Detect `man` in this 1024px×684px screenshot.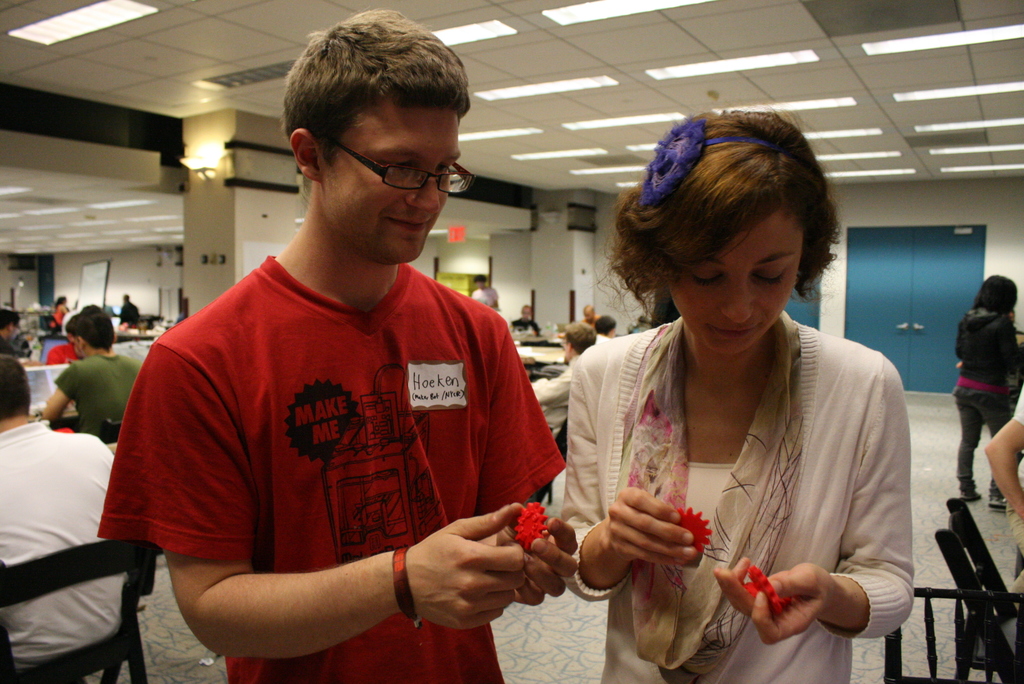
Detection: 2 355 116 662.
